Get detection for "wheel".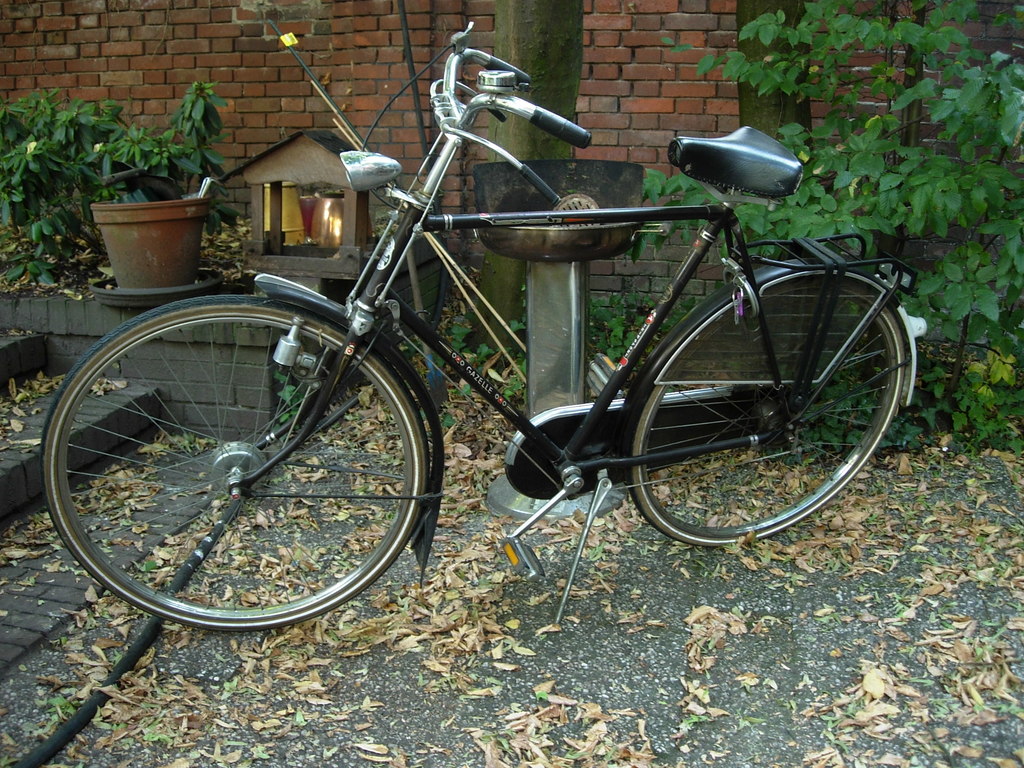
Detection: Rect(628, 276, 905, 547).
